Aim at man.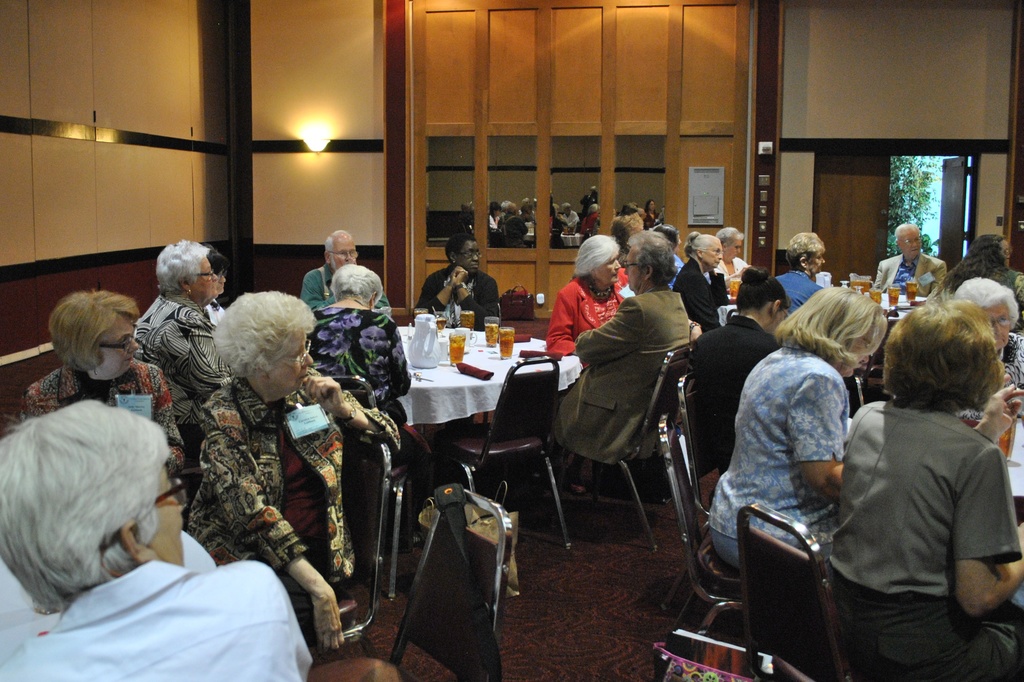
Aimed at bbox(873, 225, 949, 299).
